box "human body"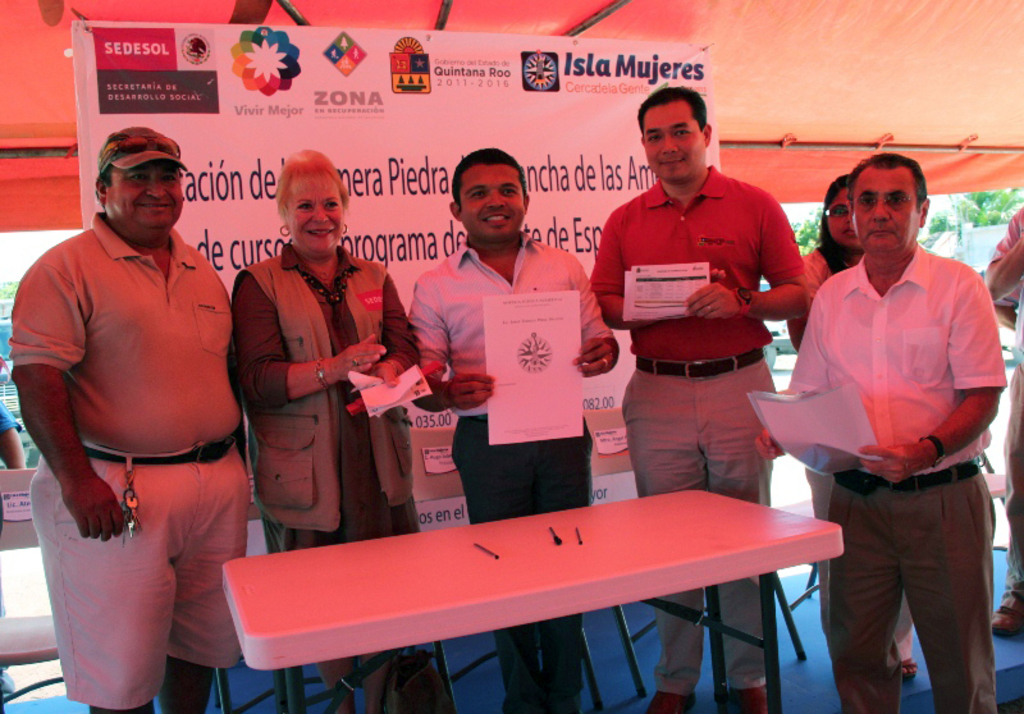
[x1=753, y1=154, x2=1000, y2=713]
